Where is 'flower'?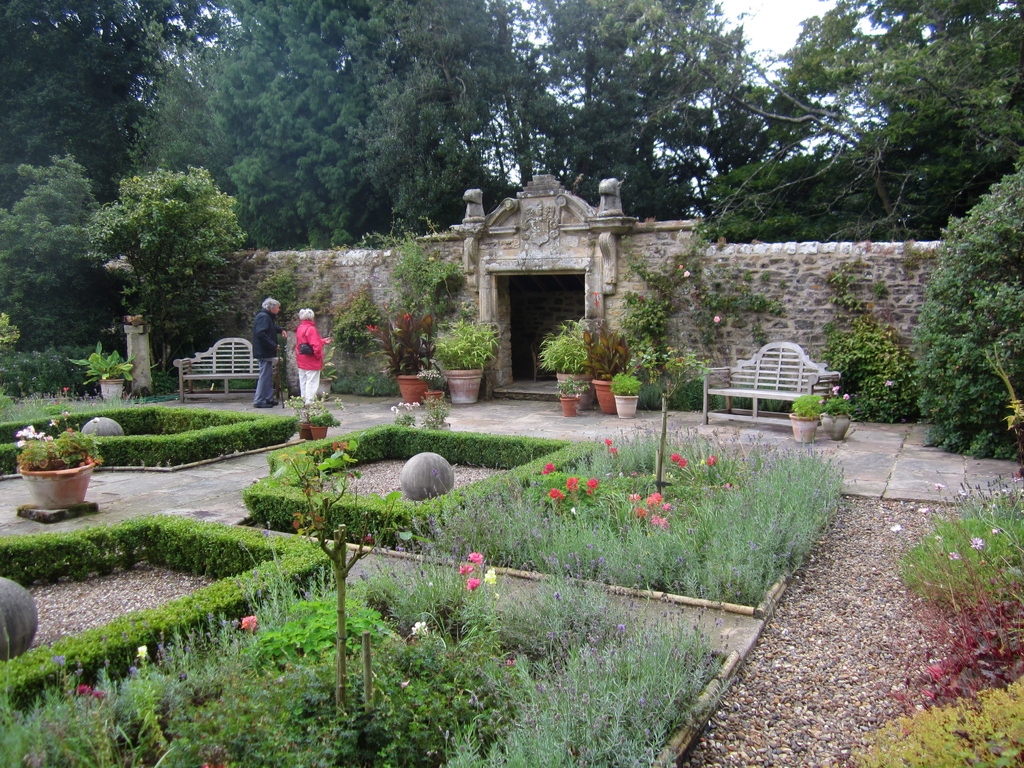
left=934, top=483, right=943, bottom=489.
